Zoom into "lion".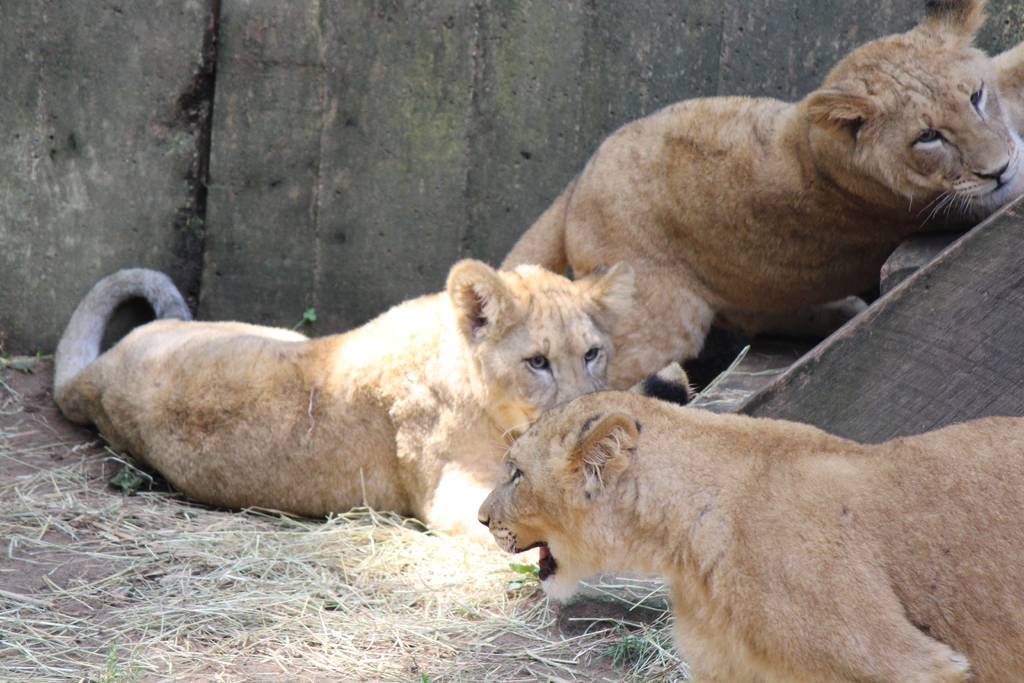
Zoom target: <region>495, 0, 1023, 406</region>.
